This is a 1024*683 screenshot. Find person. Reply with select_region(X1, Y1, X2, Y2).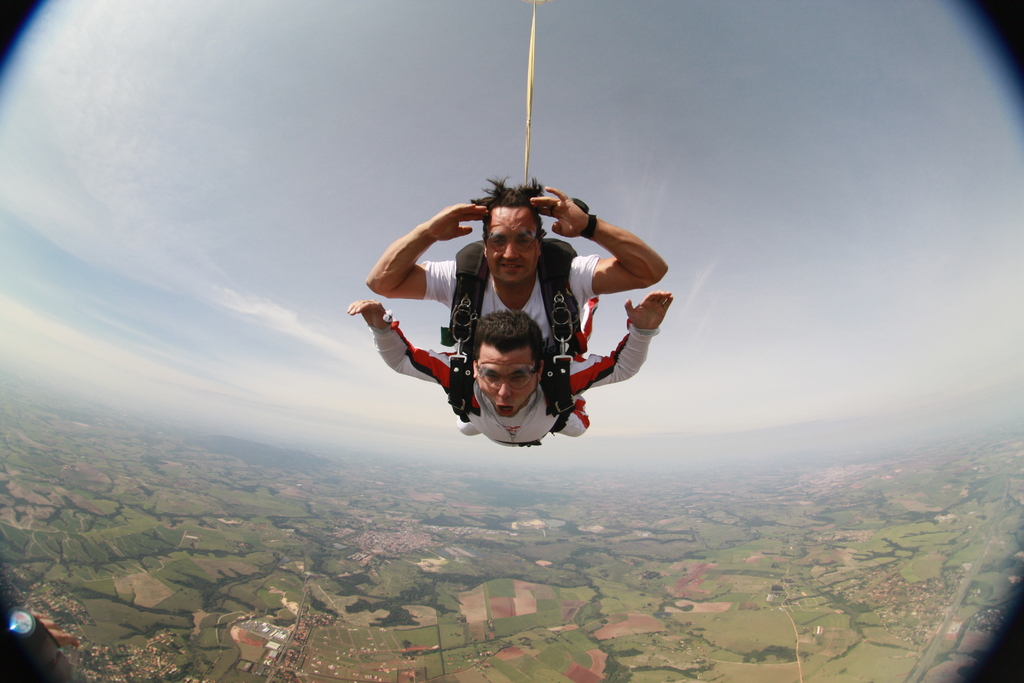
select_region(366, 182, 668, 354).
